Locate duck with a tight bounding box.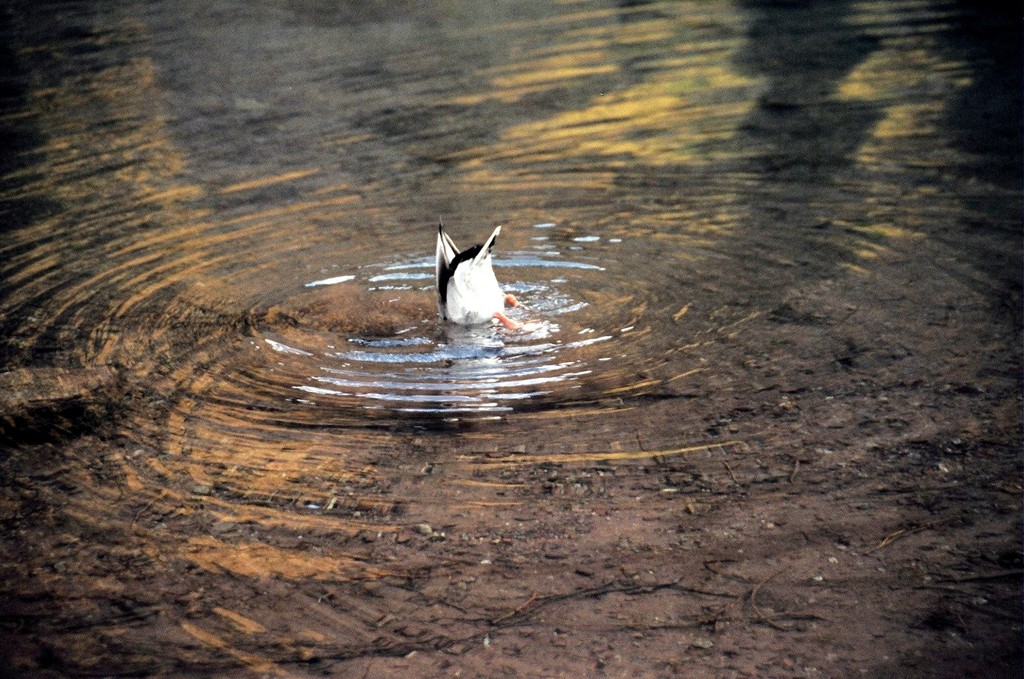
BBox(433, 214, 525, 330).
